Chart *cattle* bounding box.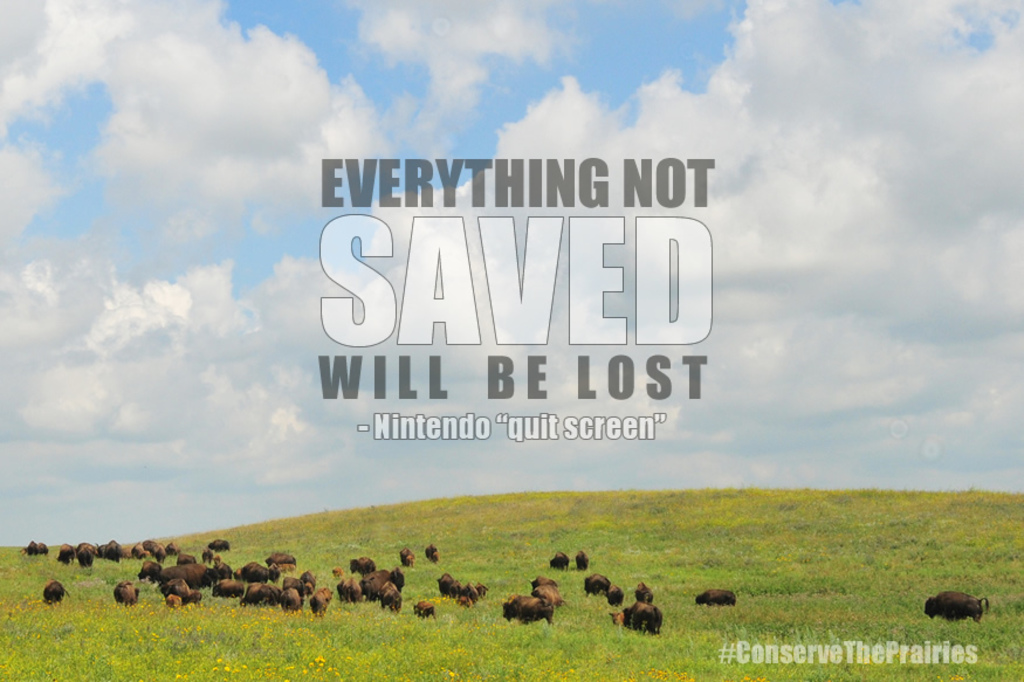
Charted: <region>413, 600, 435, 616</region>.
